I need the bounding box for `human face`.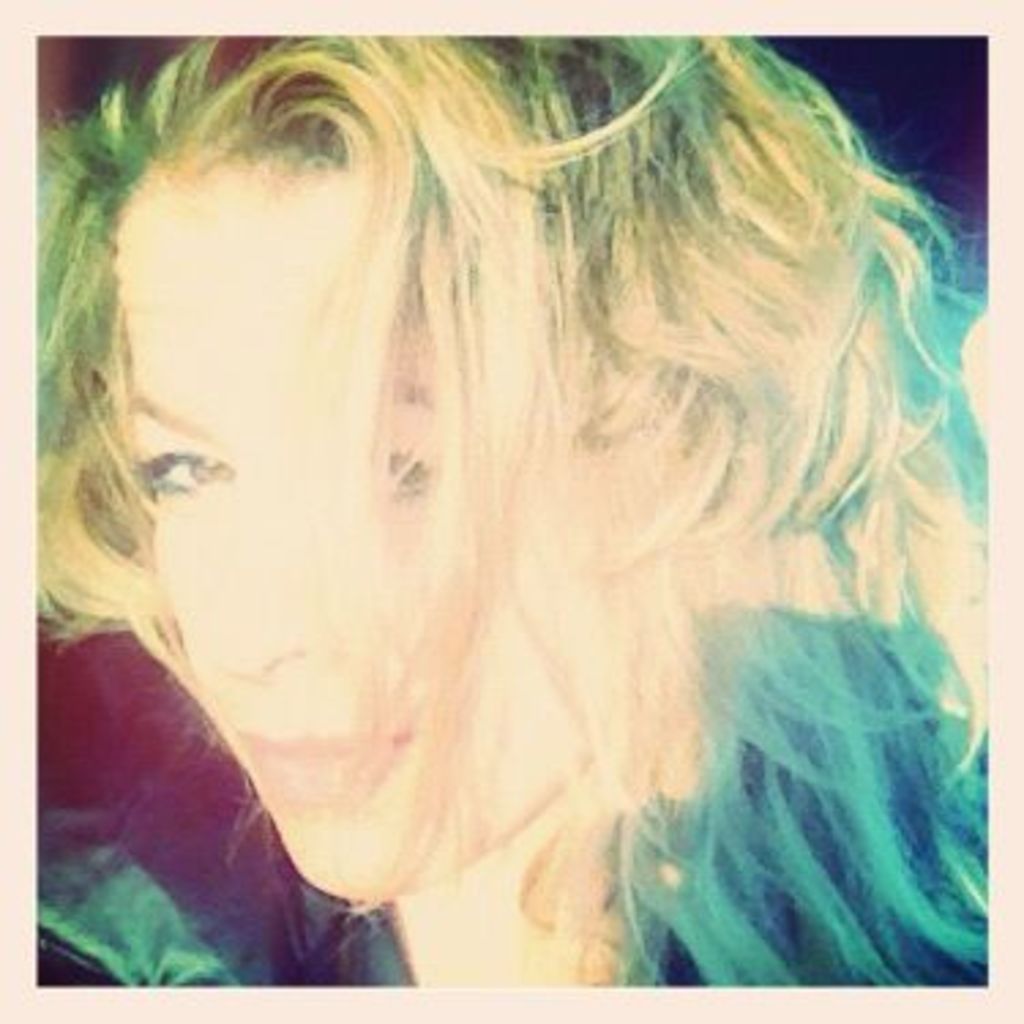
Here it is: {"left": 126, "top": 172, "right": 653, "bottom": 909}.
